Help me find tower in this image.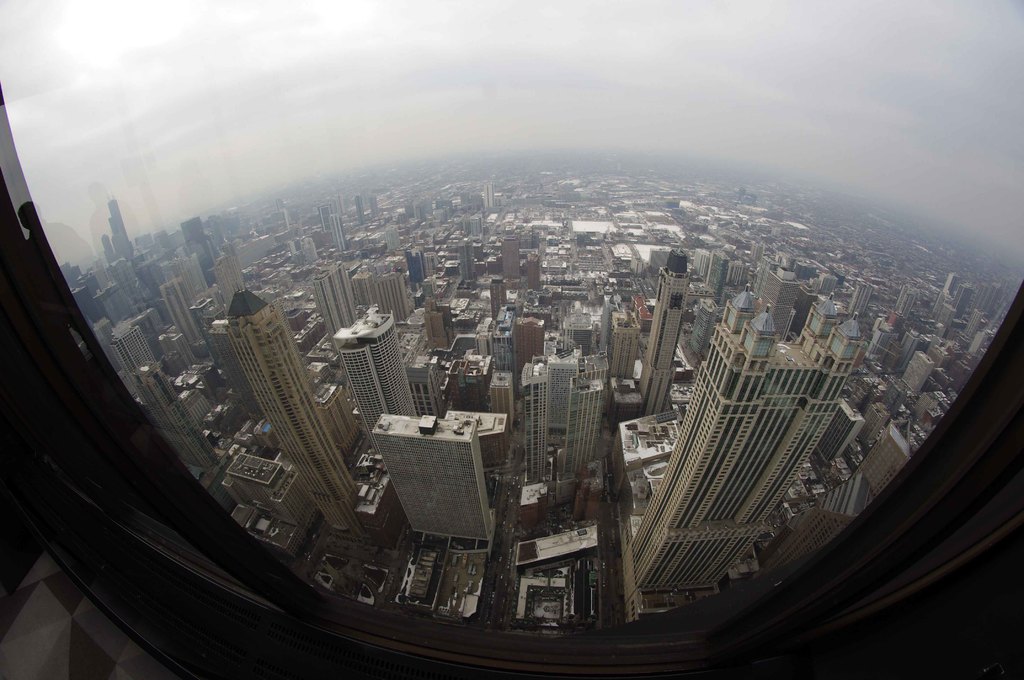
Found it: 133 357 230 467.
